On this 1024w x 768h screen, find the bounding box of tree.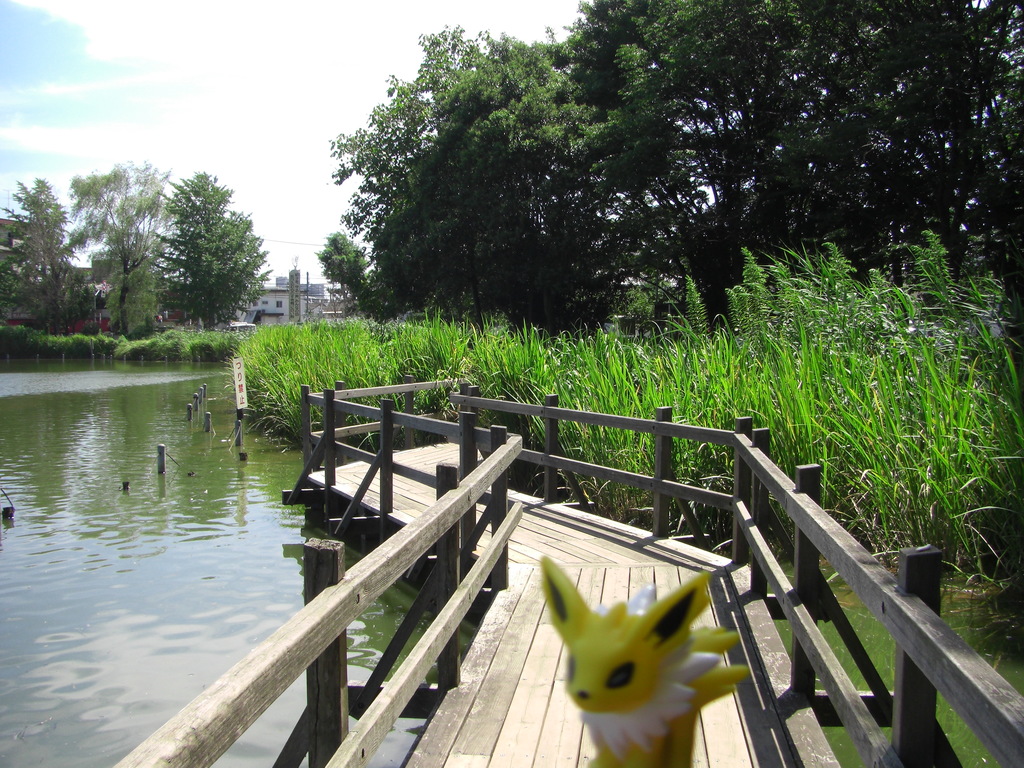
Bounding box: (65, 160, 172, 340).
